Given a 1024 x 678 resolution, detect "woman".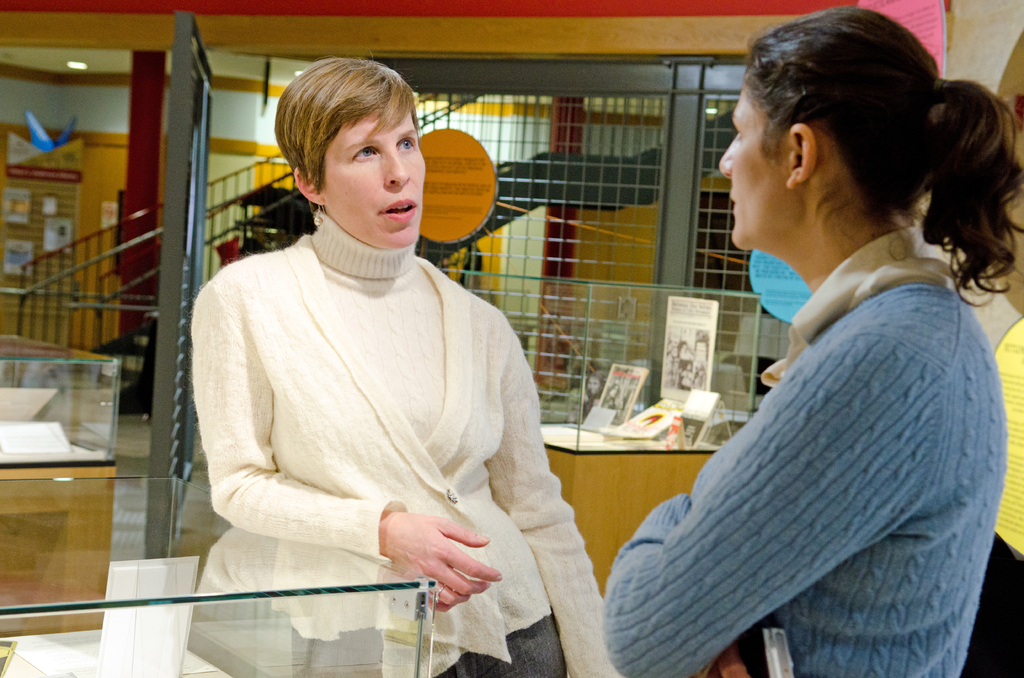
box(600, 8, 1023, 677).
